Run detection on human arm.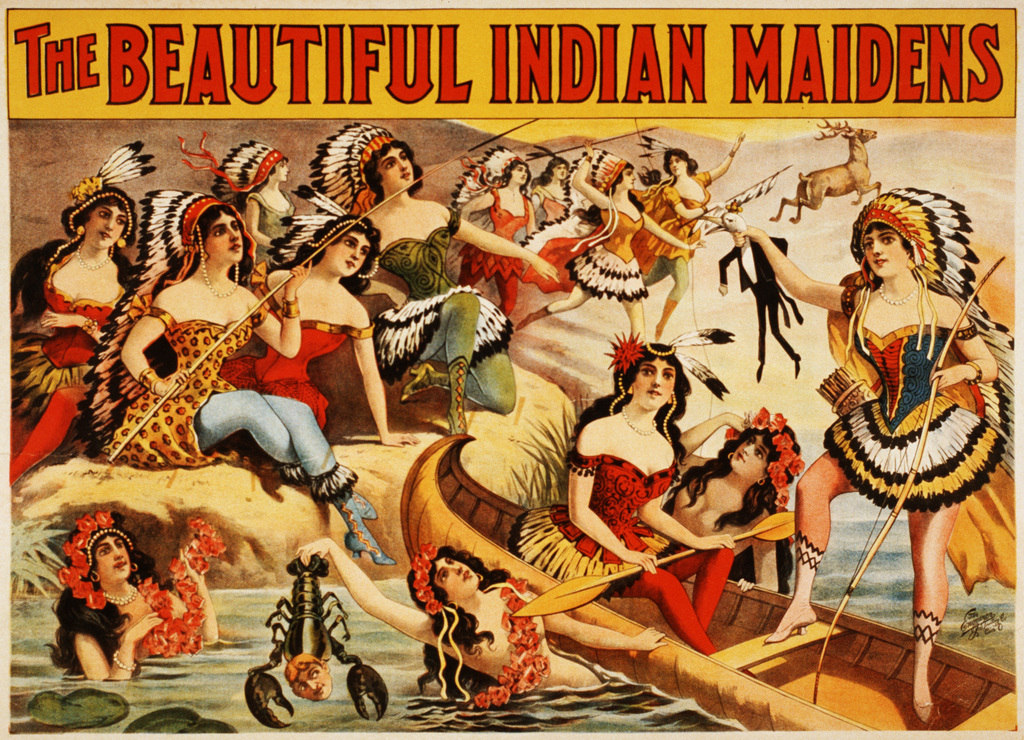
Result: (684, 411, 752, 472).
